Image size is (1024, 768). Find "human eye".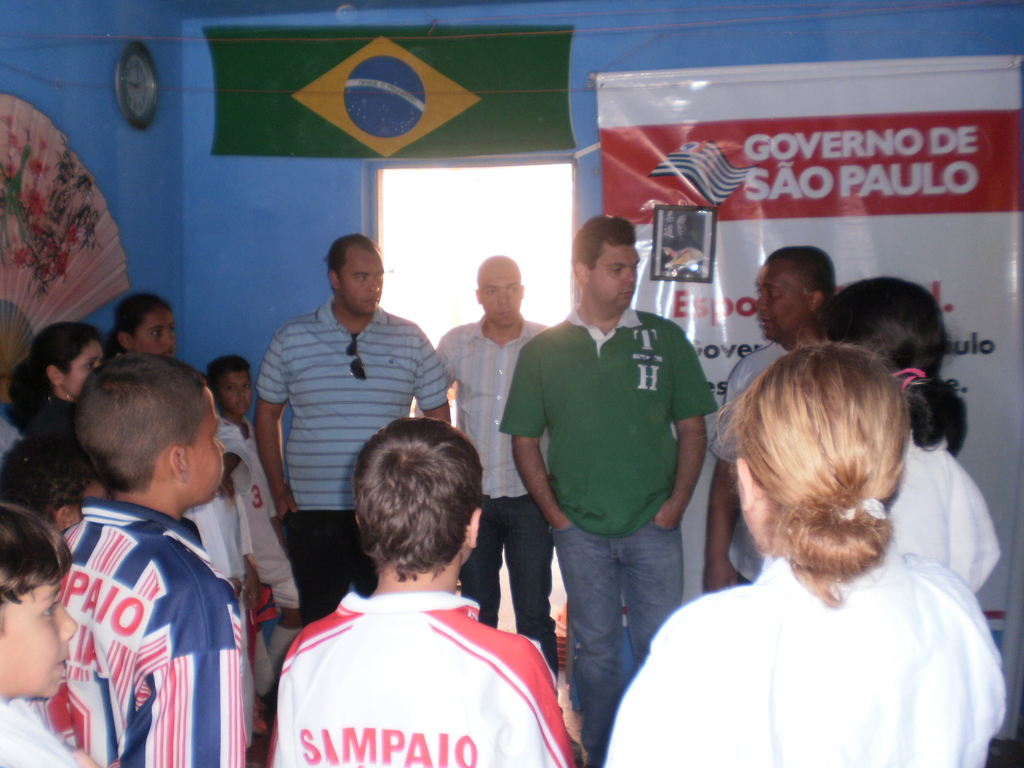
bbox=(168, 324, 176, 335).
